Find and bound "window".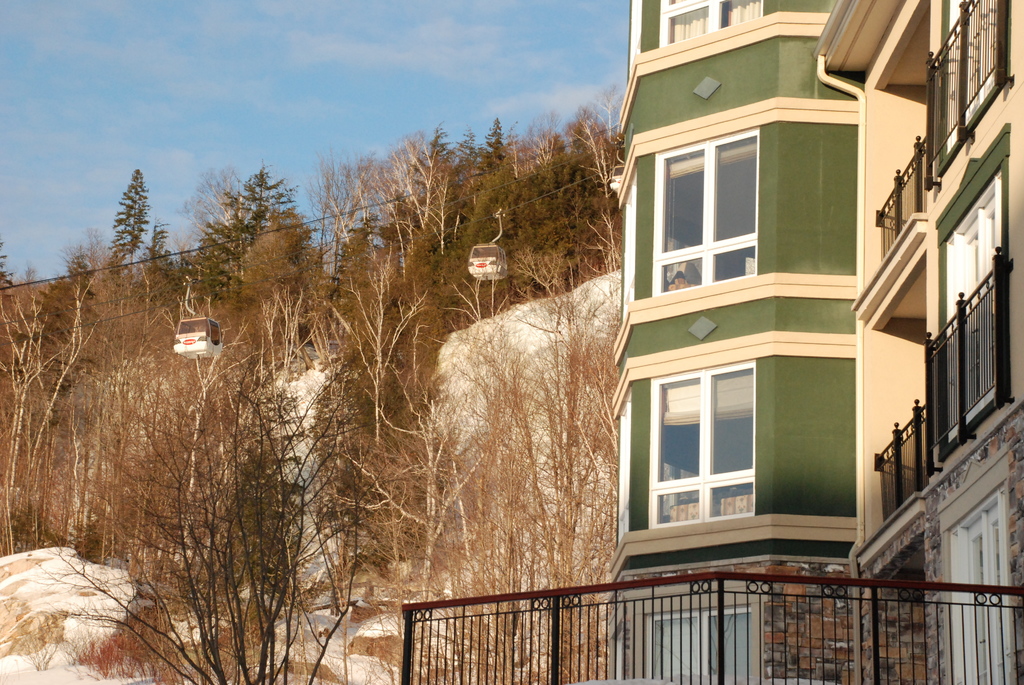
Bound: left=651, top=127, right=760, bottom=295.
